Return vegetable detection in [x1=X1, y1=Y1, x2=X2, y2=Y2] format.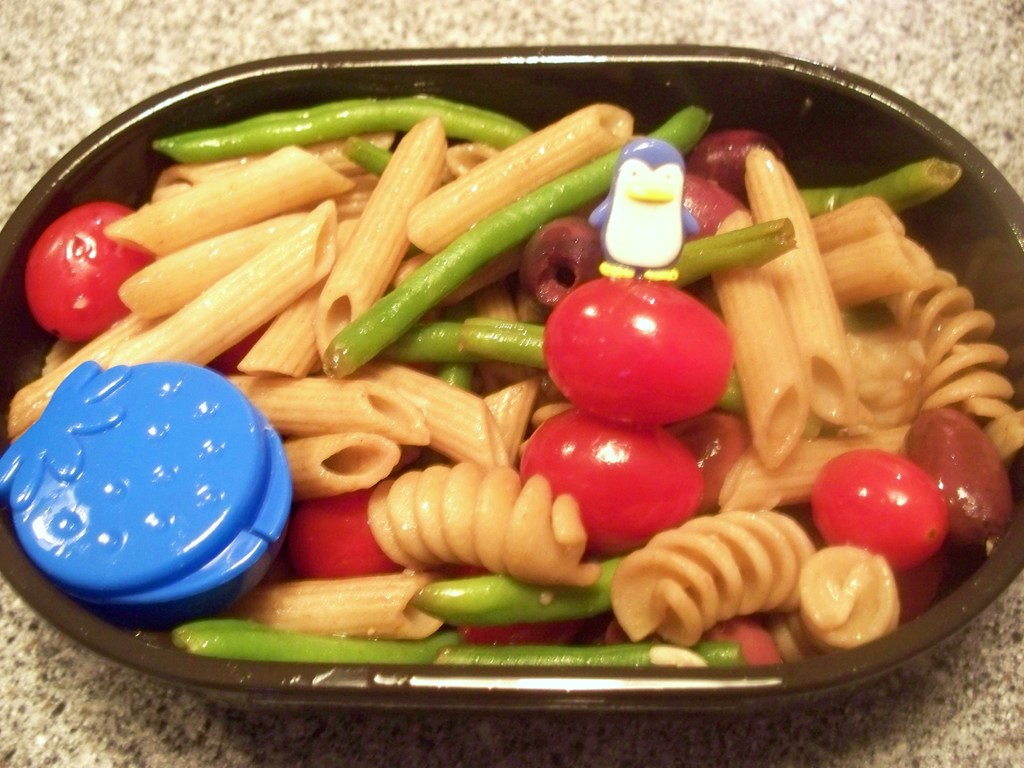
[x1=687, y1=172, x2=741, y2=246].
